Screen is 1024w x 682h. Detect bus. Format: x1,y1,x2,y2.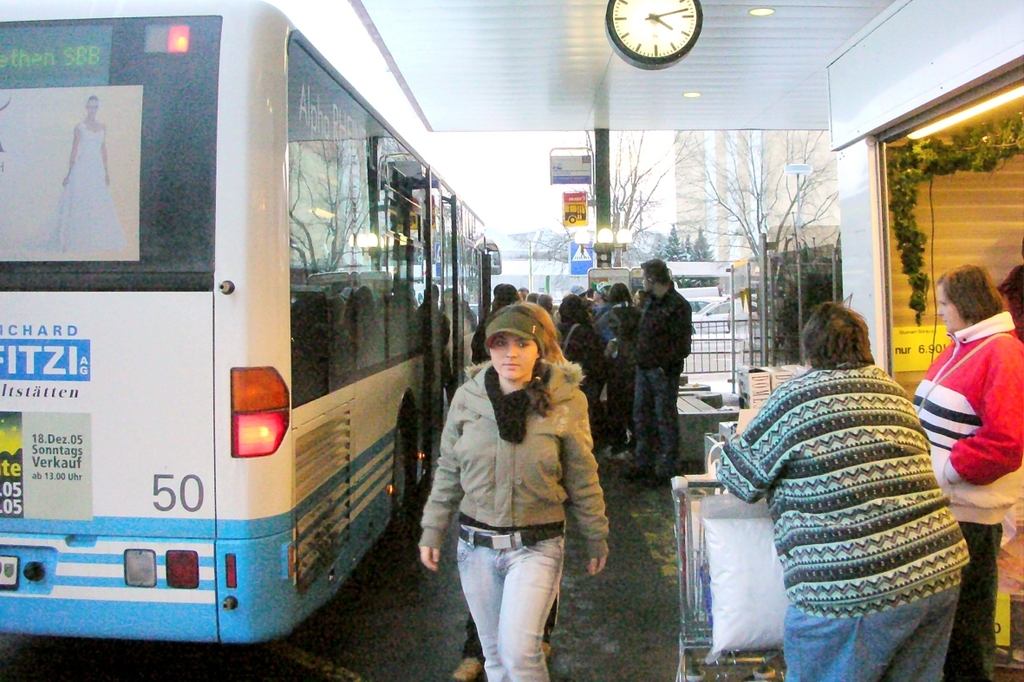
0,0,504,646.
